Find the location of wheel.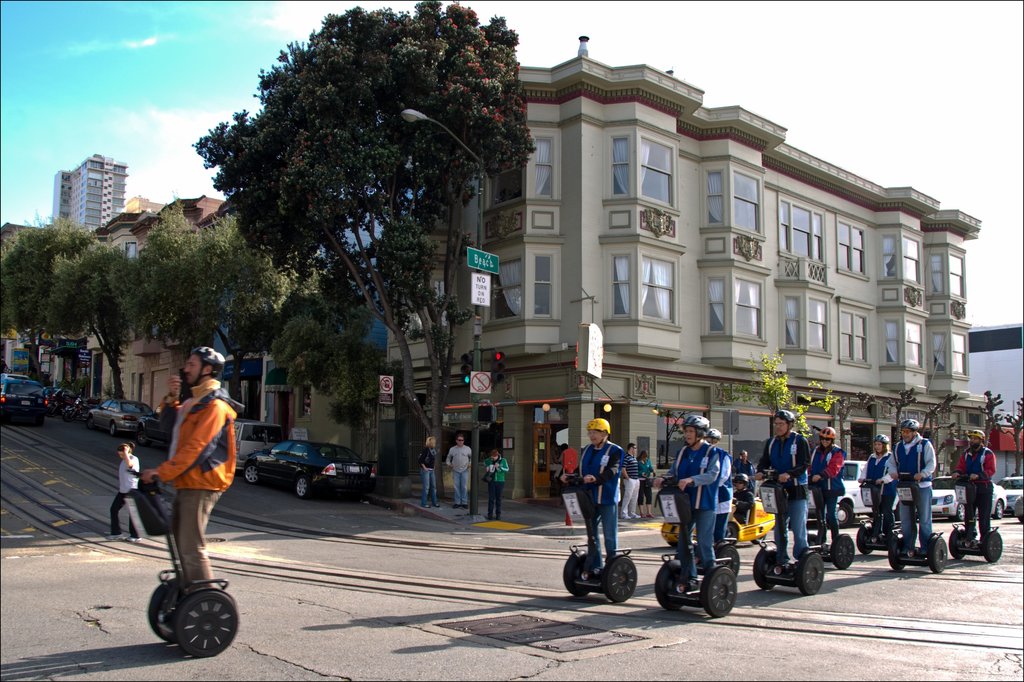
Location: <box>754,555,779,591</box>.
